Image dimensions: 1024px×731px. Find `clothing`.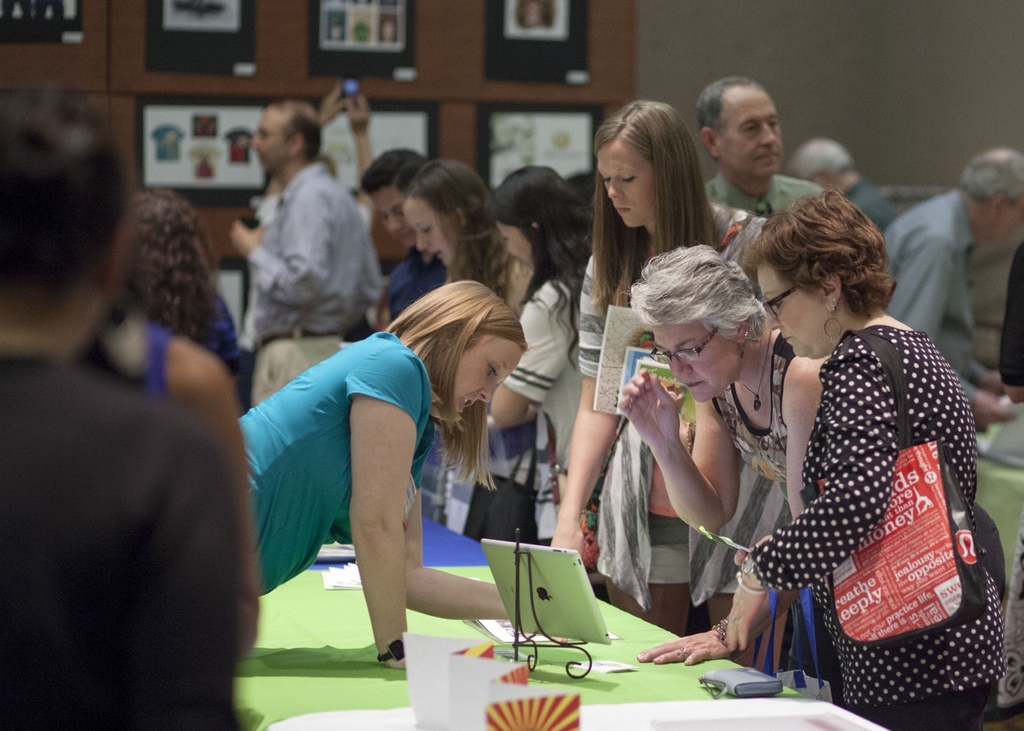
locate(717, 333, 1005, 729).
